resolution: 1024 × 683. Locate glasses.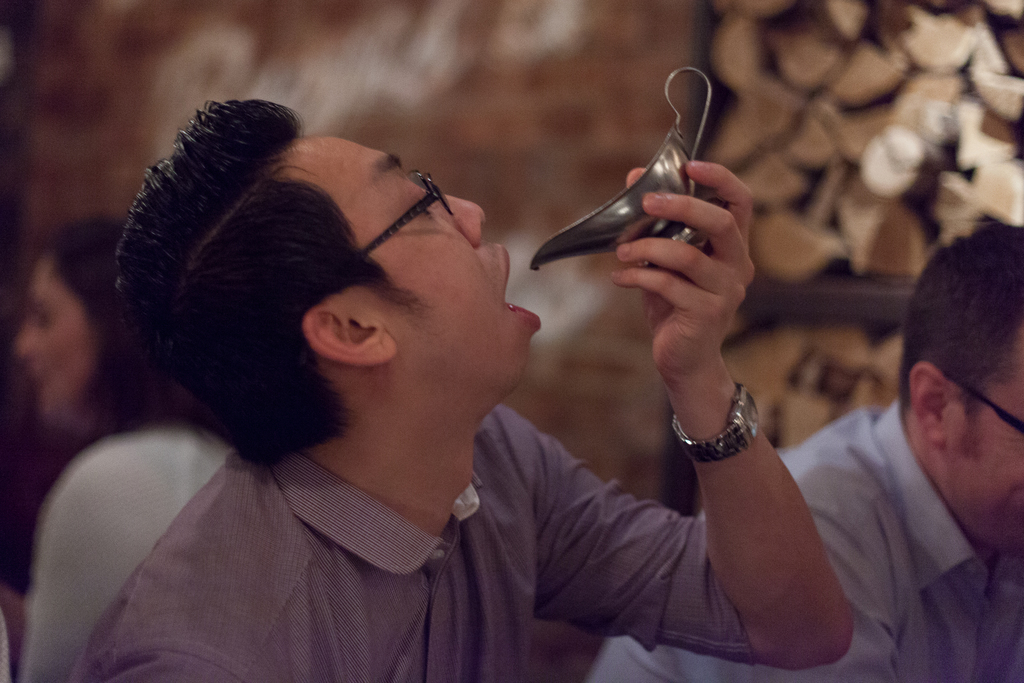
BBox(358, 167, 458, 257).
